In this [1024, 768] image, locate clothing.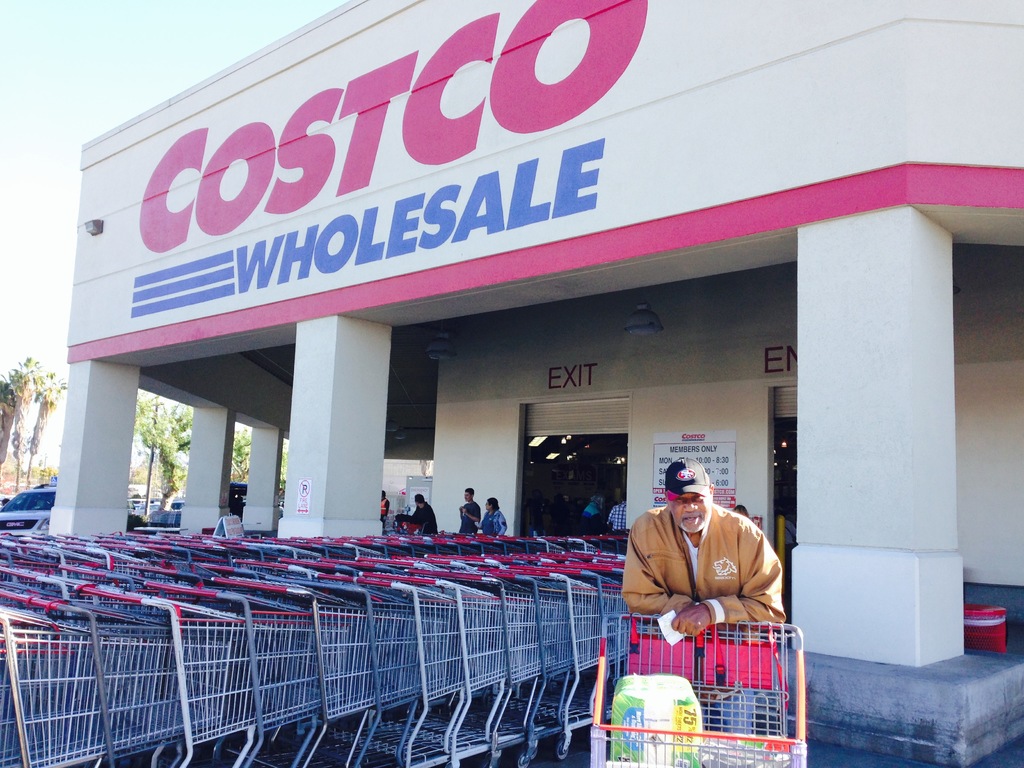
Bounding box: [378, 493, 390, 521].
